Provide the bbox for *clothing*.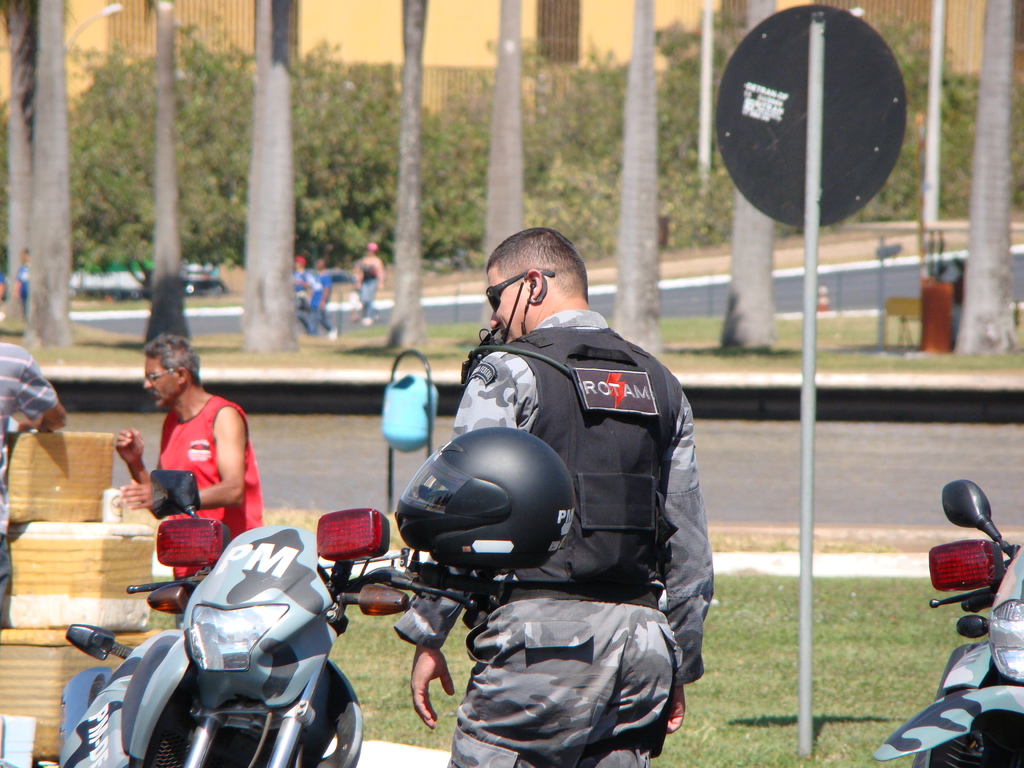
(16, 267, 27, 312).
